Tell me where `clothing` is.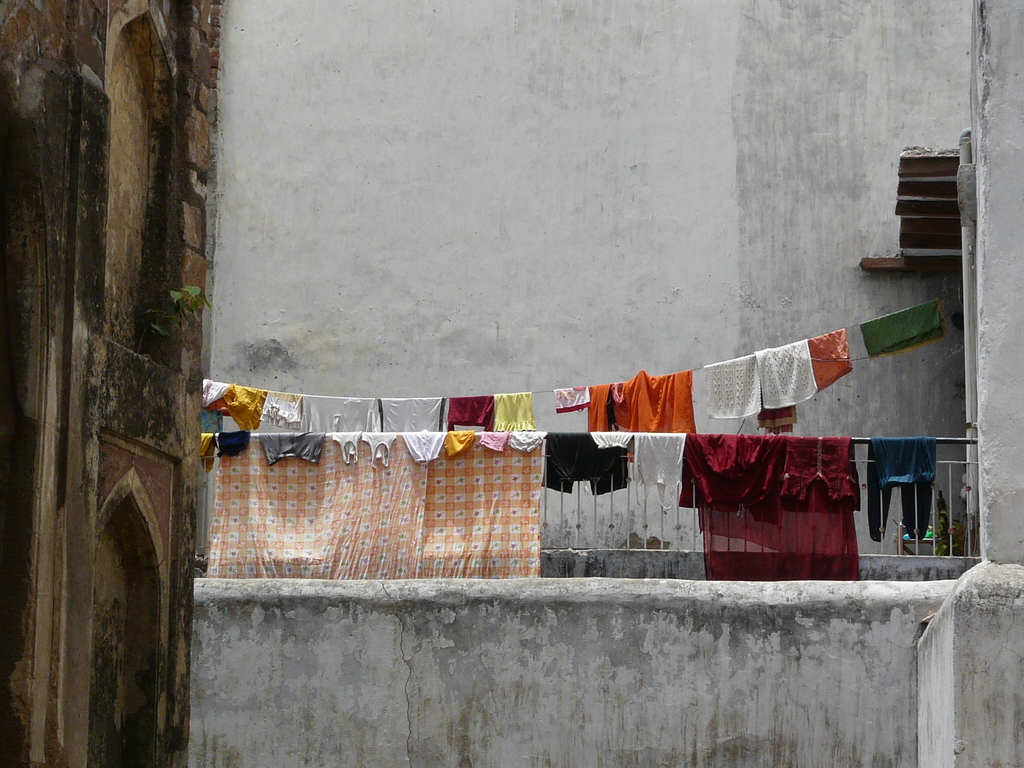
`clothing` is at pyautogui.locateOnScreen(541, 425, 636, 497).
